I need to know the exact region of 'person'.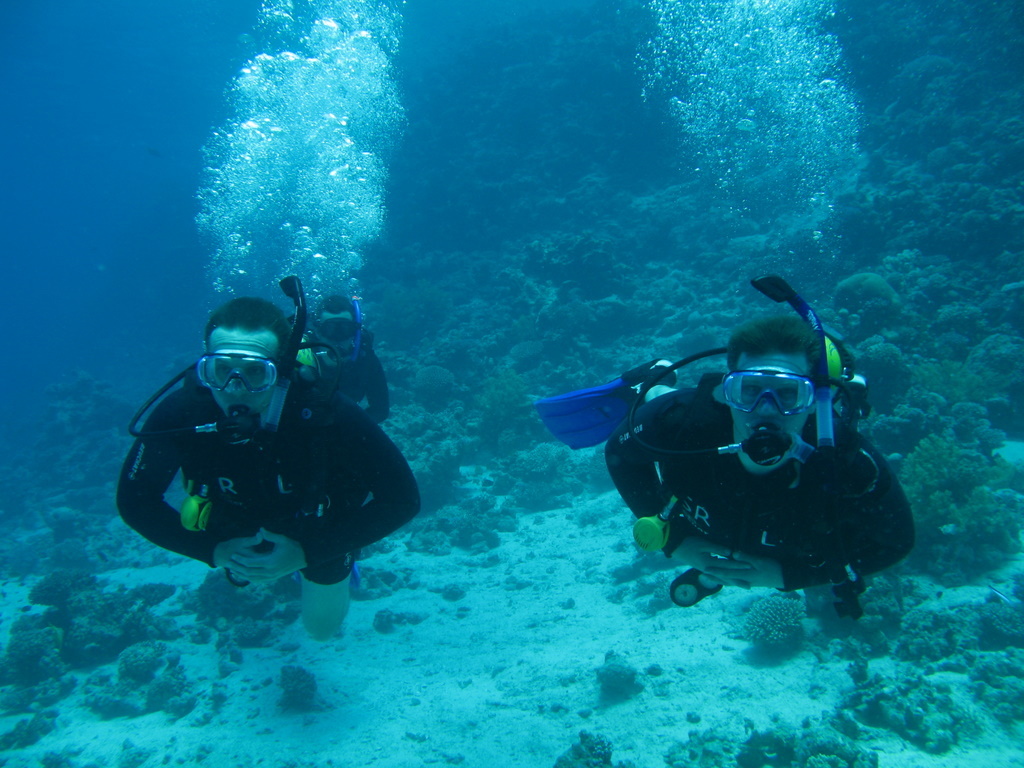
Region: BBox(113, 294, 421, 640).
